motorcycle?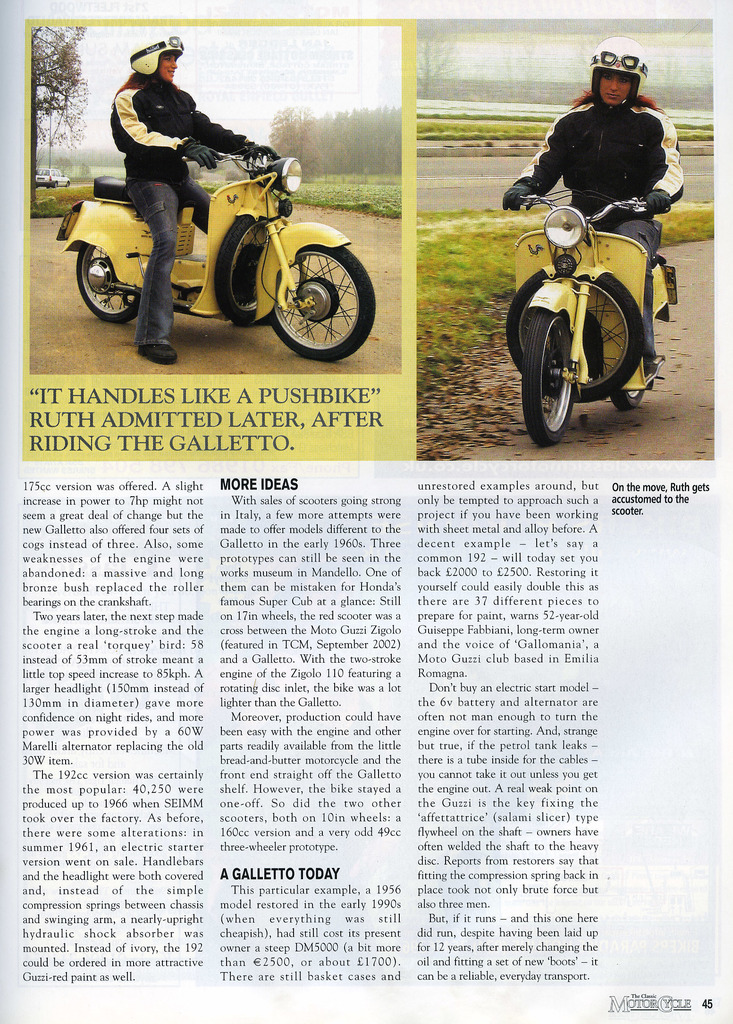
(left=47, top=130, right=388, bottom=340)
